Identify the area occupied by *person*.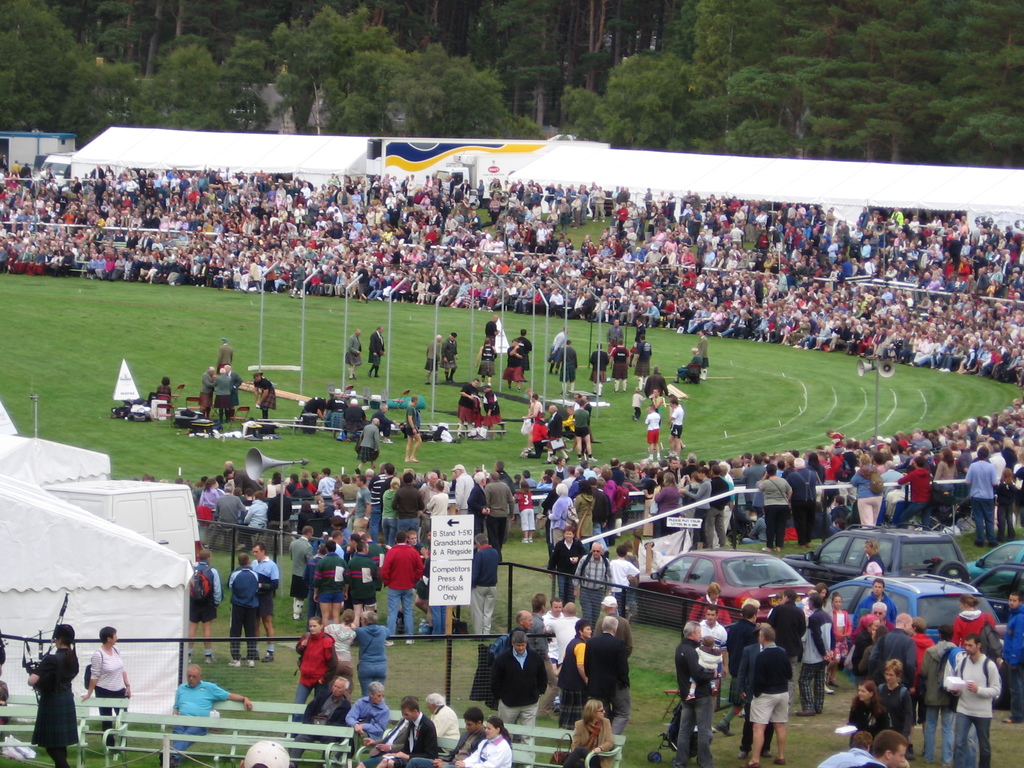
Area: detection(370, 326, 387, 376).
